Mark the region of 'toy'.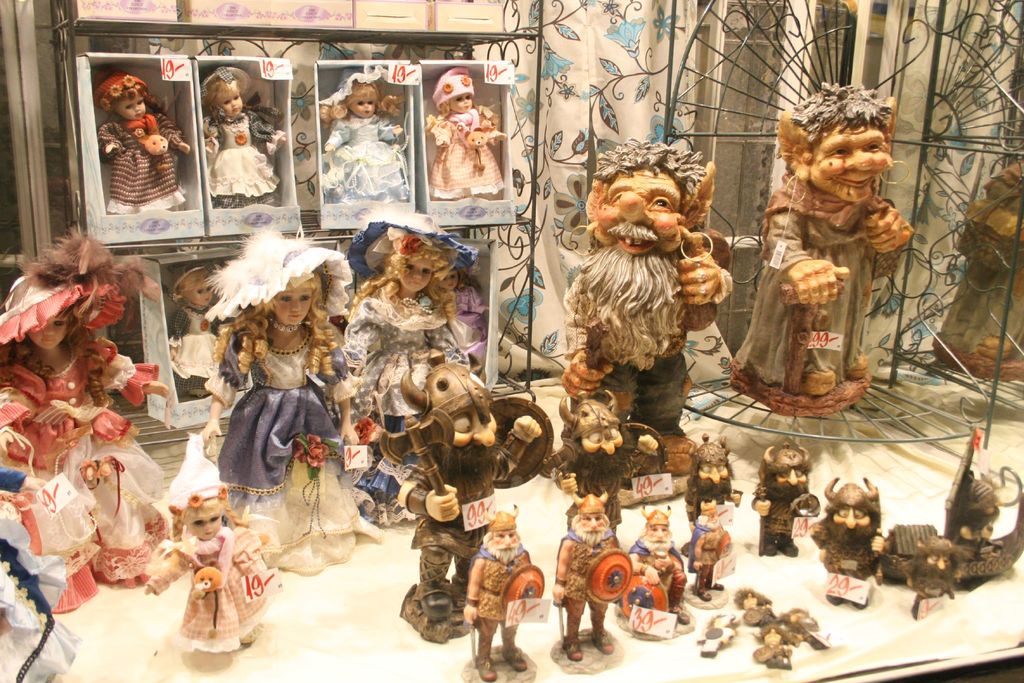
Region: <box>550,488,628,666</box>.
